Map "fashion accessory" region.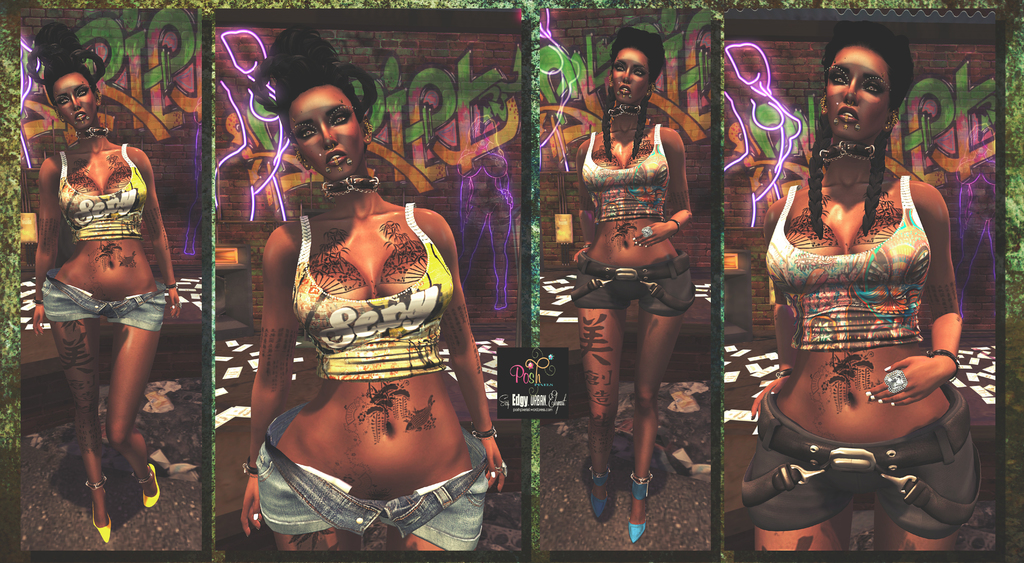
Mapped to select_region(135, 470, 153, 484).
